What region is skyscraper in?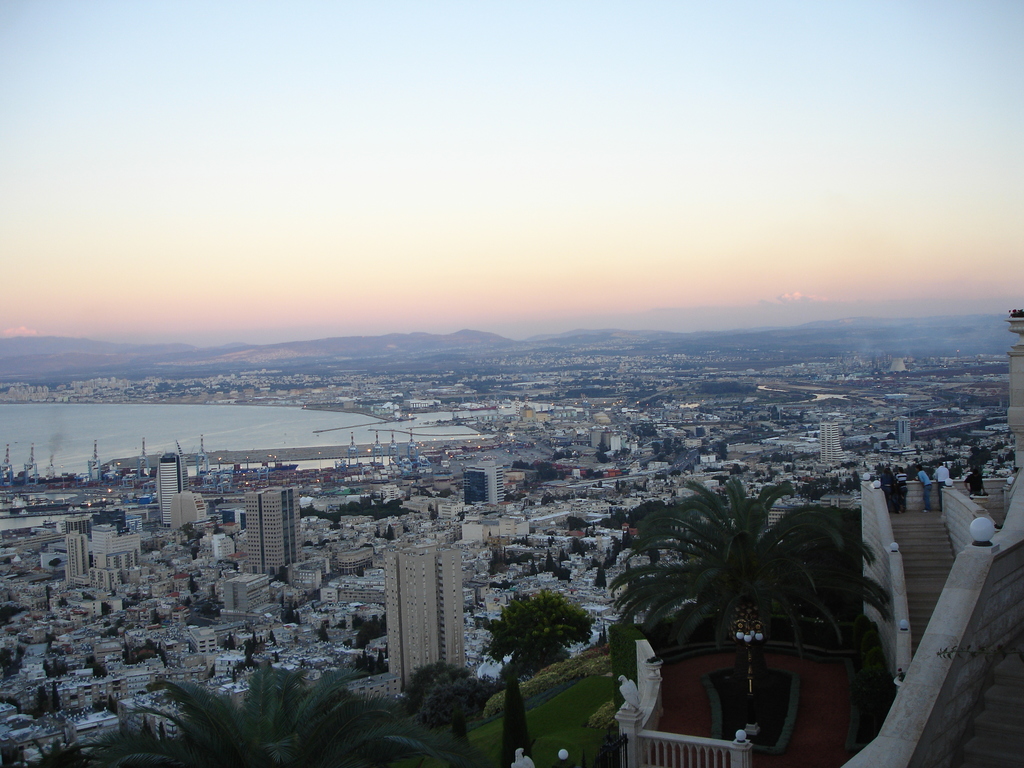
(left=890, top=417, right=911, bottom=448).
